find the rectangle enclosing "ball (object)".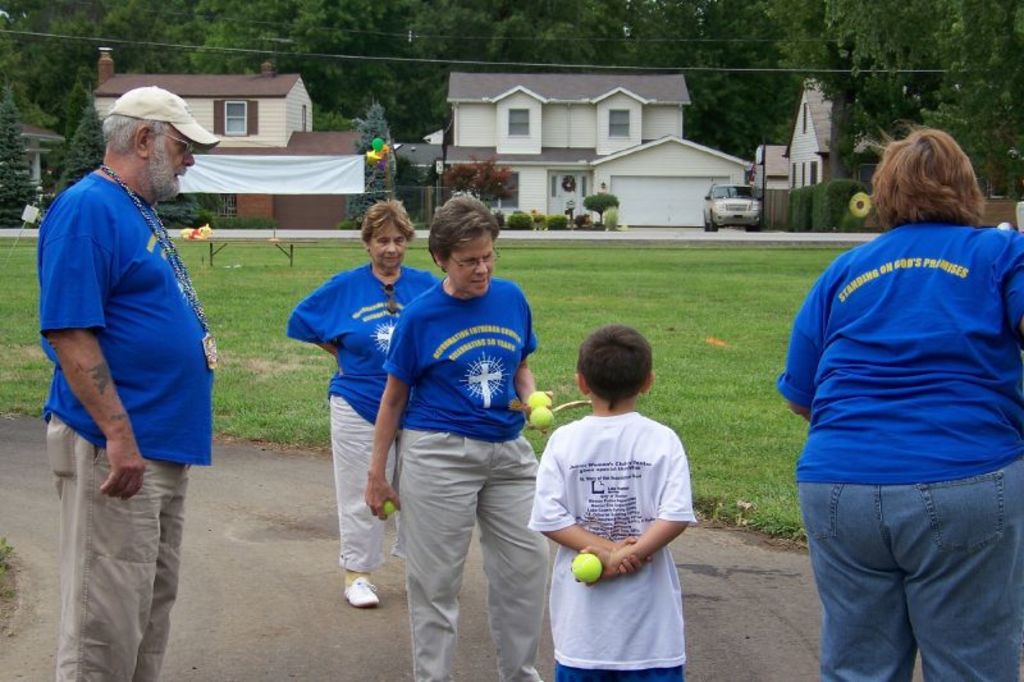
524 388 549 412.
